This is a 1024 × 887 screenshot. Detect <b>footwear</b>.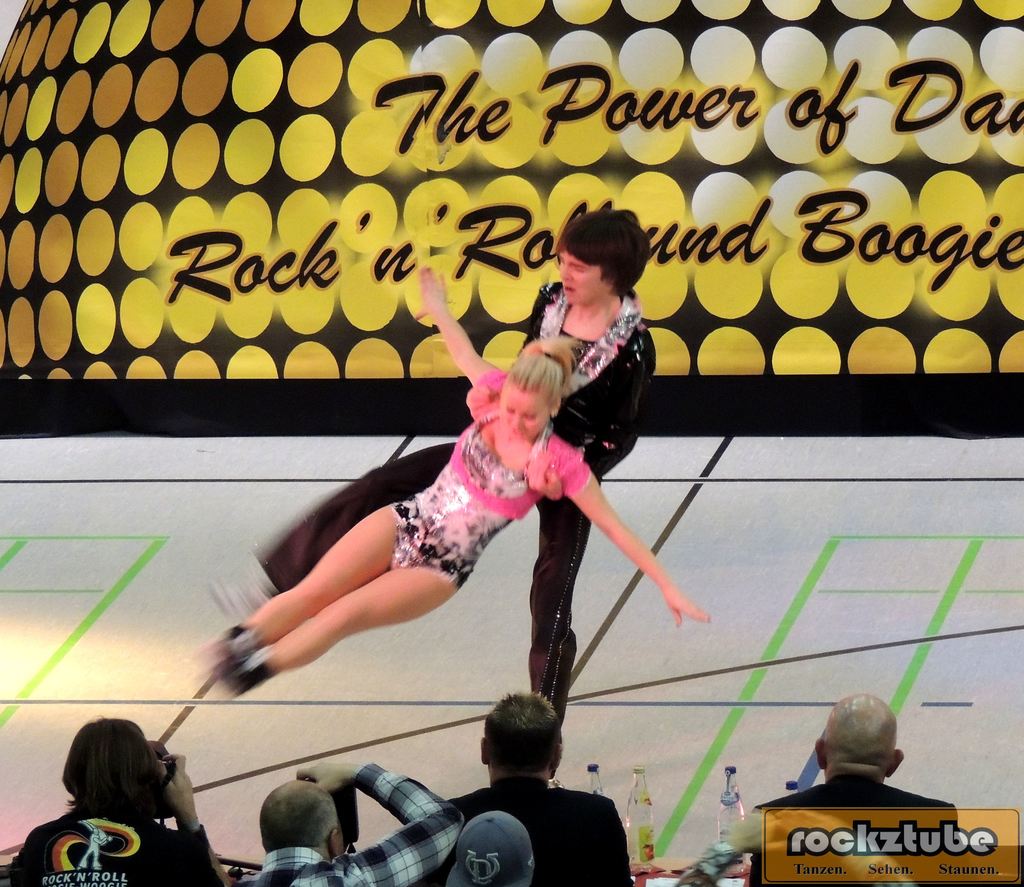
[211, 652, 266, 690].
